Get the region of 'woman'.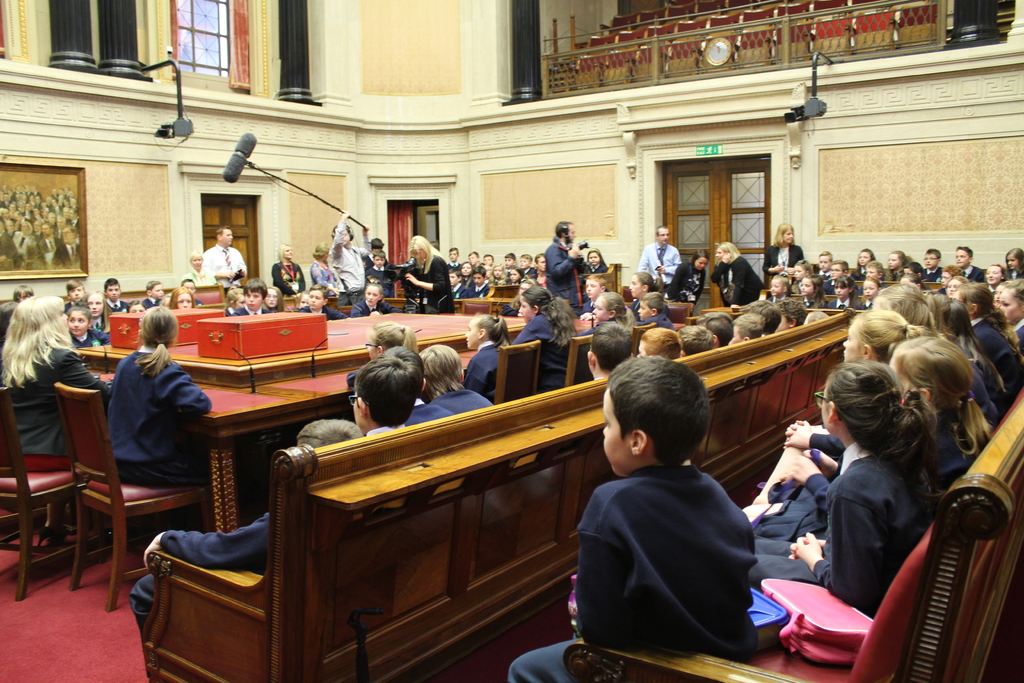
x1=710 y1=242 x2=760 y2=306.
